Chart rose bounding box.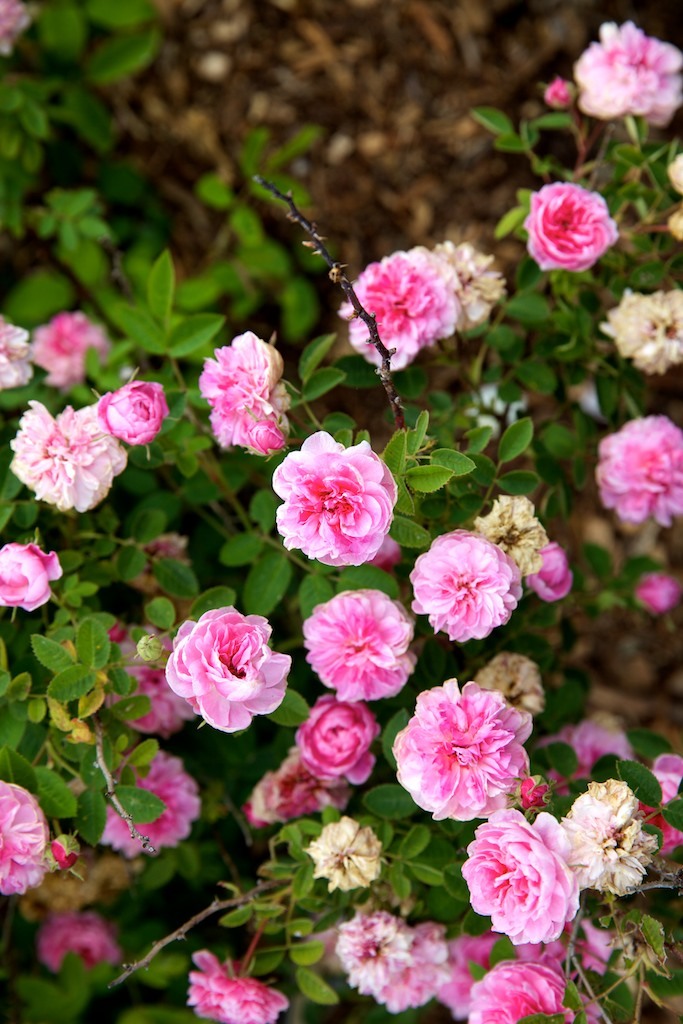
Charted: l=0, t=777, r=50, b=896.
